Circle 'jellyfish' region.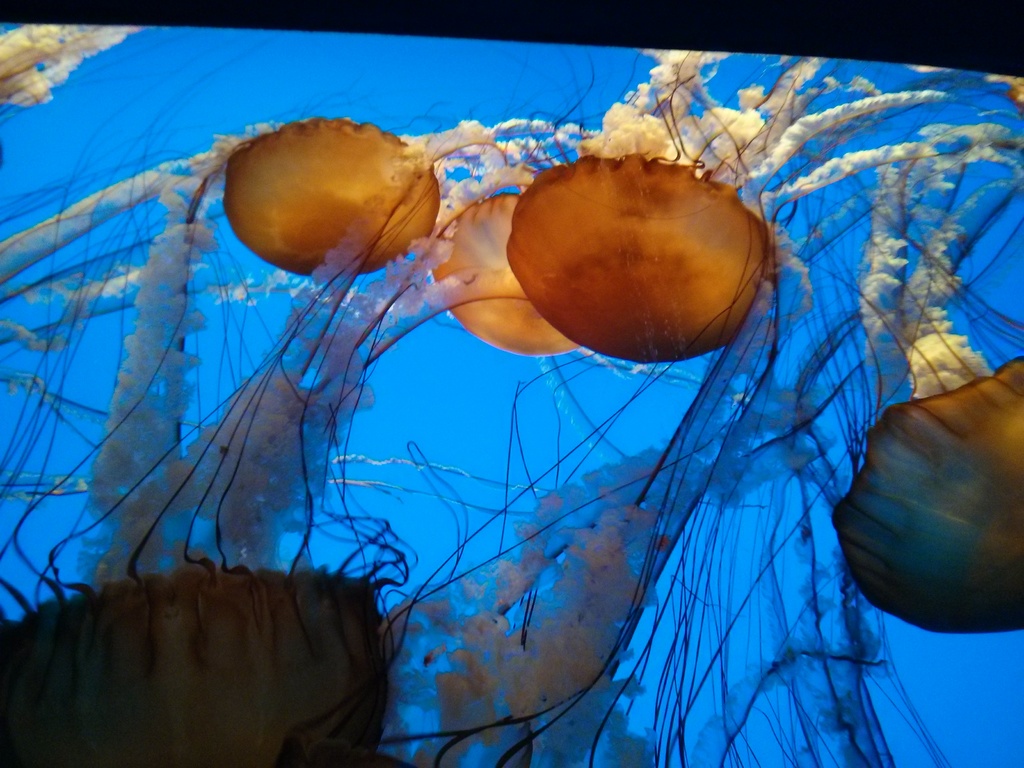
Region: <box>0,108,753,767</box>.
